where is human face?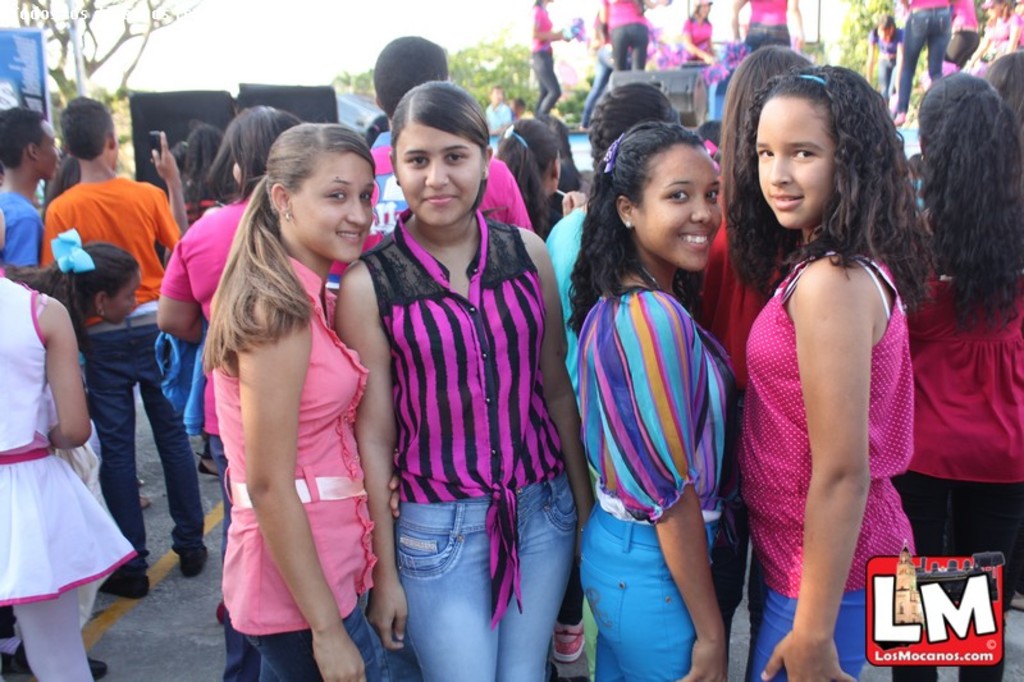
pyautogui.locateOnScreen(394, 120, 485, 225).
